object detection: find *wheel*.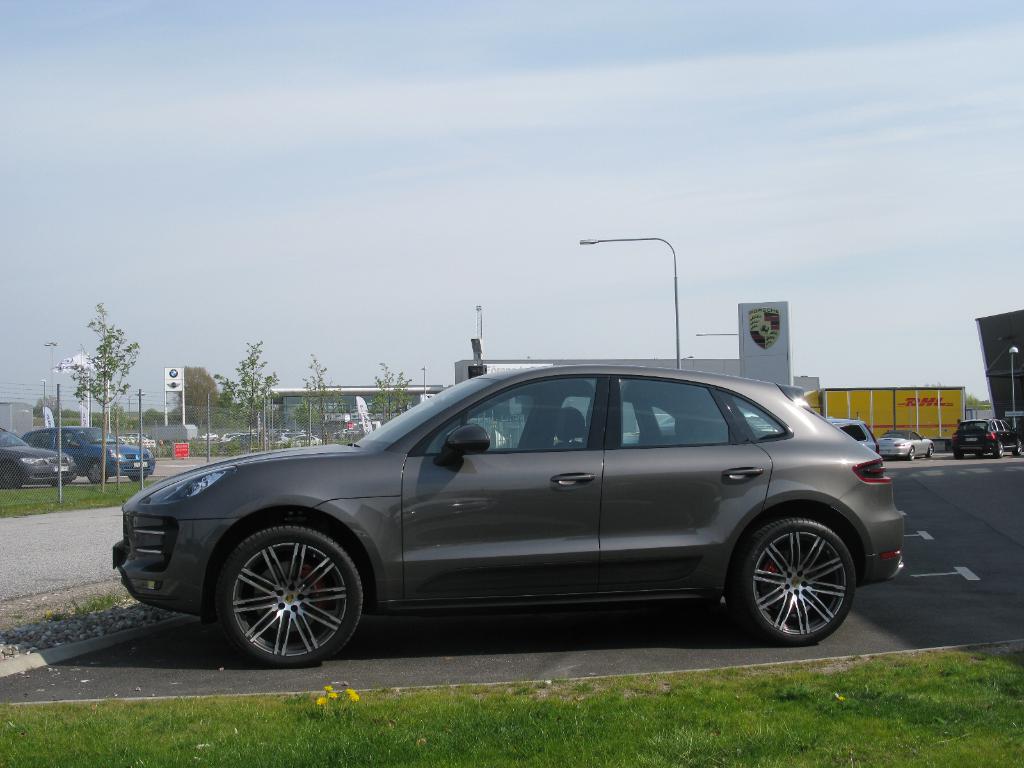
(left=956, top=450, right=965, bottom=460).
